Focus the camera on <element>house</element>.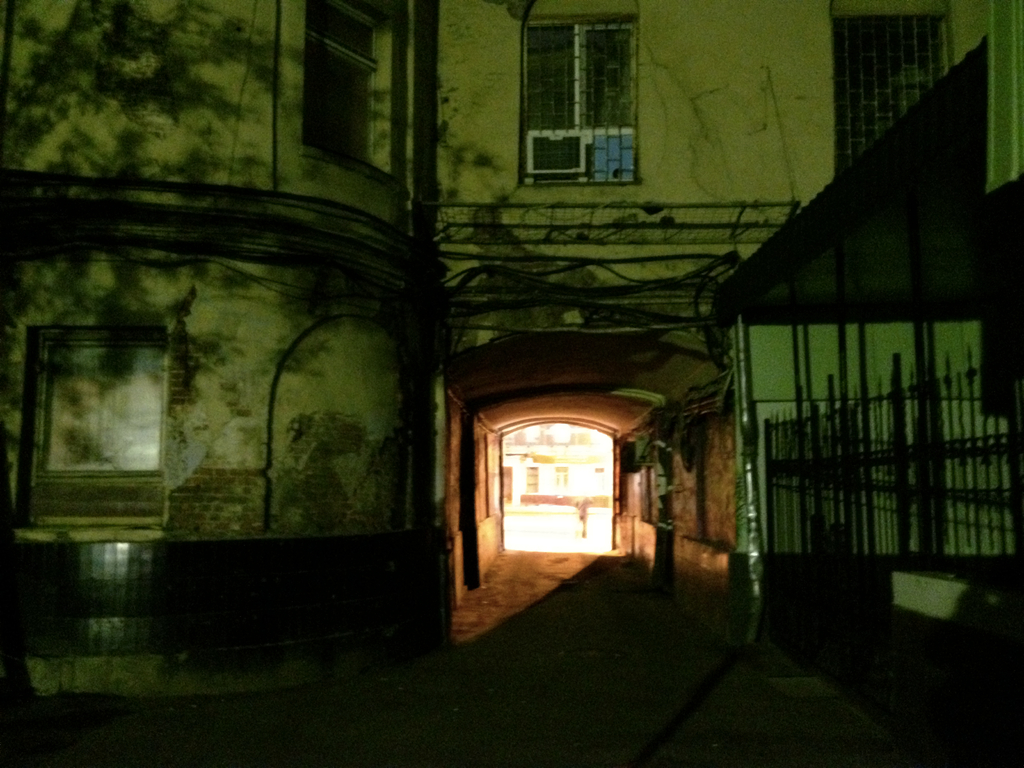
Focus region: left=0, top=1, right=1023, bottom=766.
